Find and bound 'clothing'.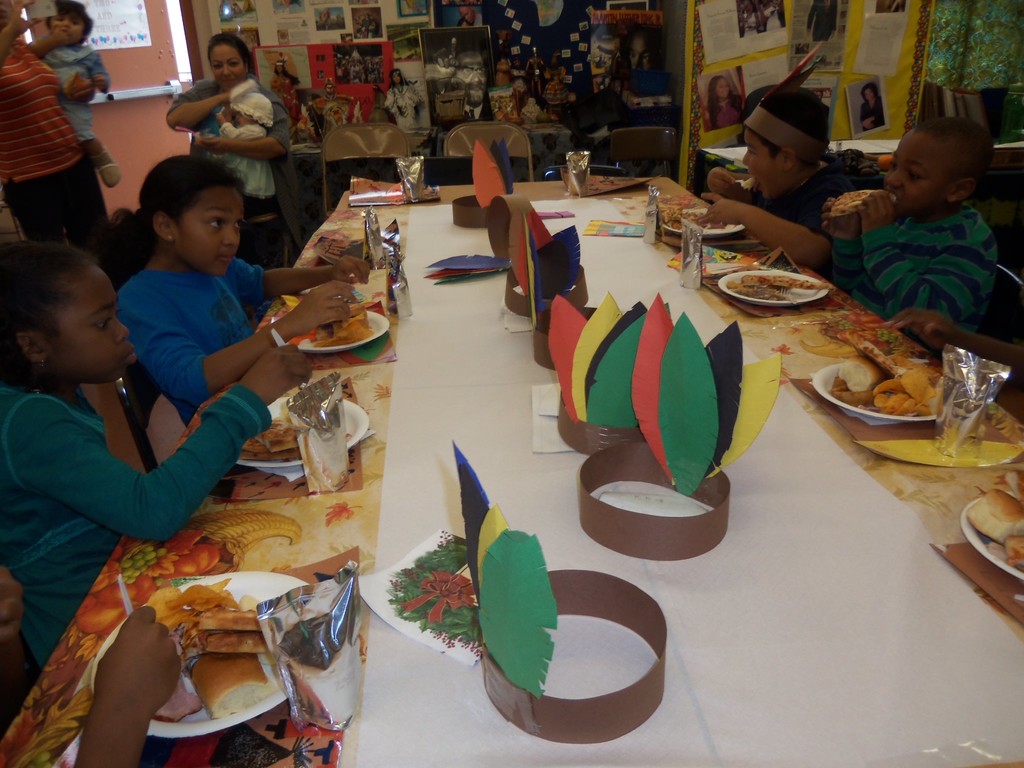
Bound: 385, 76, 424, 129.
